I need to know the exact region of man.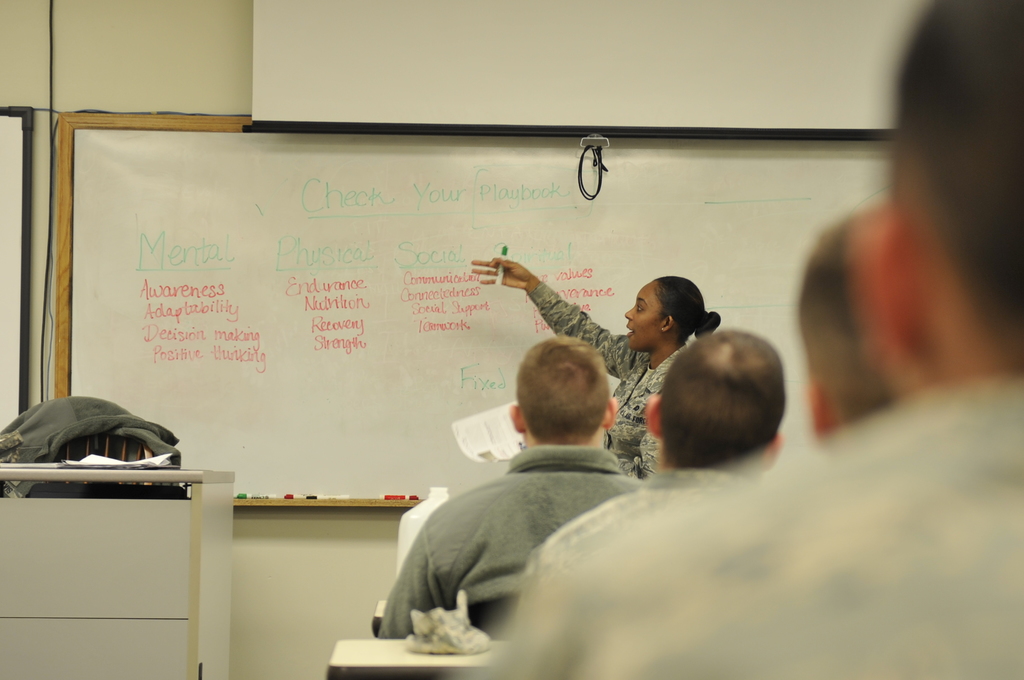
Region: crop(499, 0, 1023, 679).
